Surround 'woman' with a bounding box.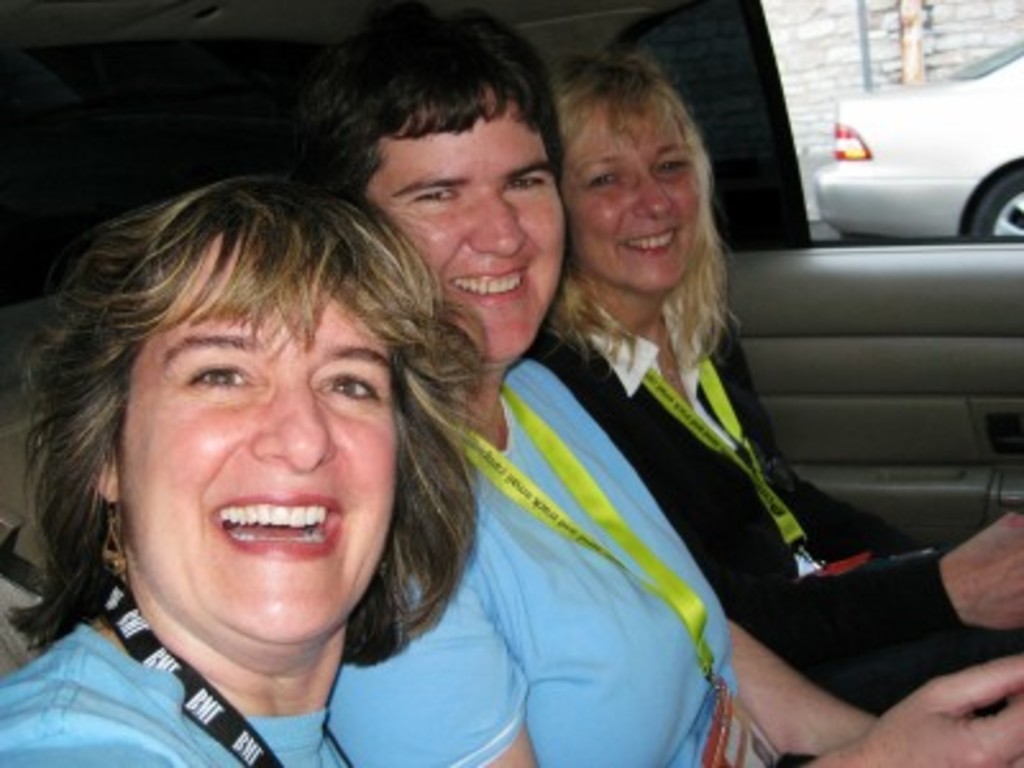
{"x1": 0, "y1": 159, "x2": 476, "y2": 765}.
